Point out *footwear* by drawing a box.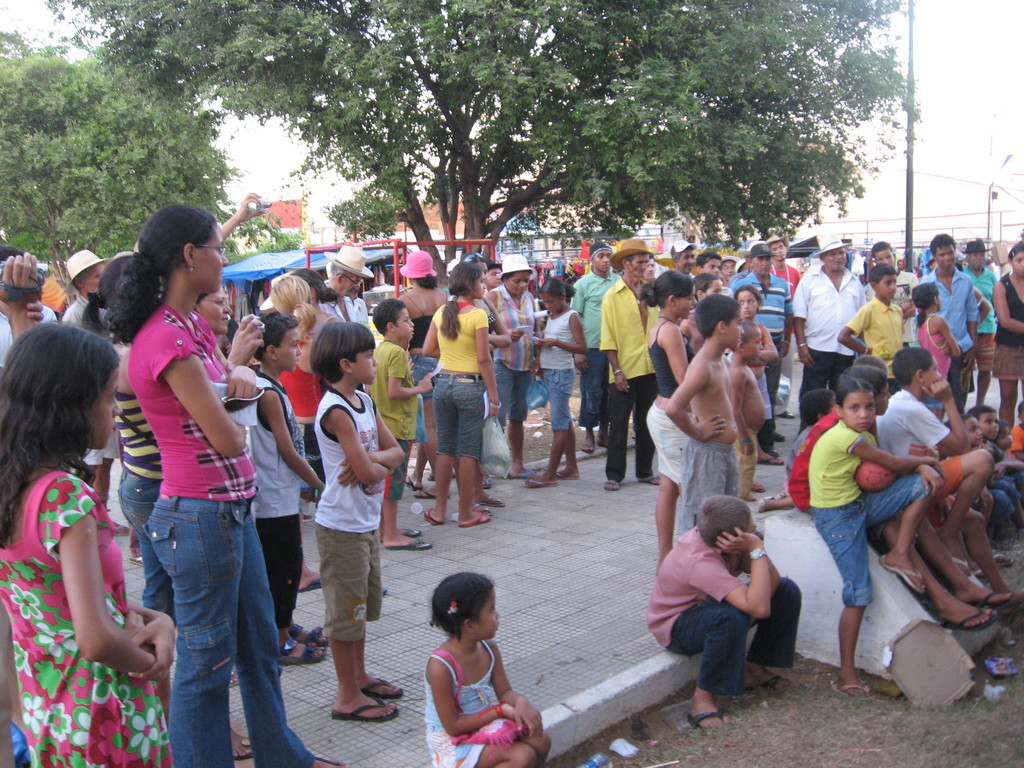
Rect(767, 449, 775, 458).
